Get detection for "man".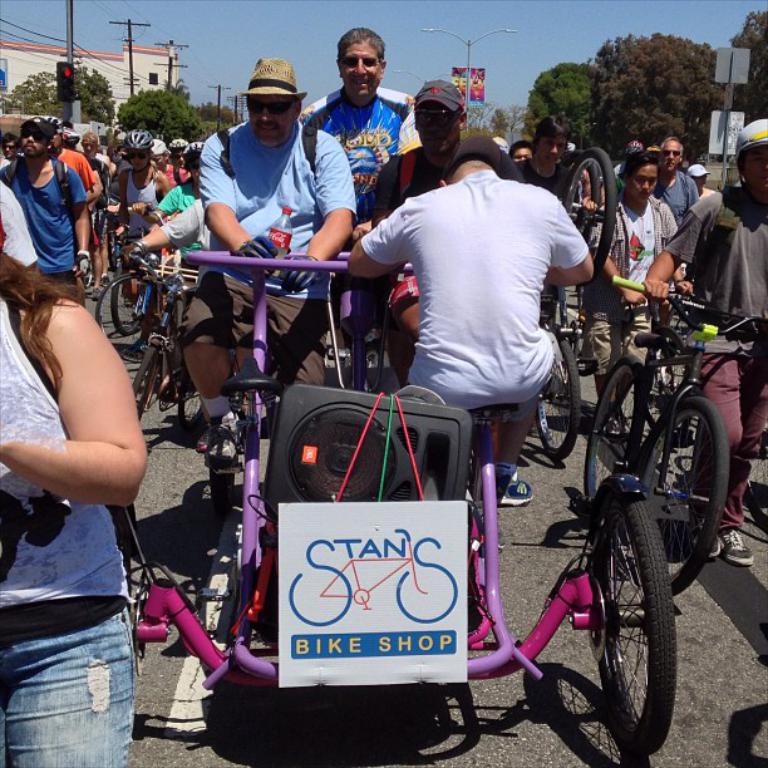
Detection: {"left": 660, "top": 138, "right": 699, "bottom": 225}.
